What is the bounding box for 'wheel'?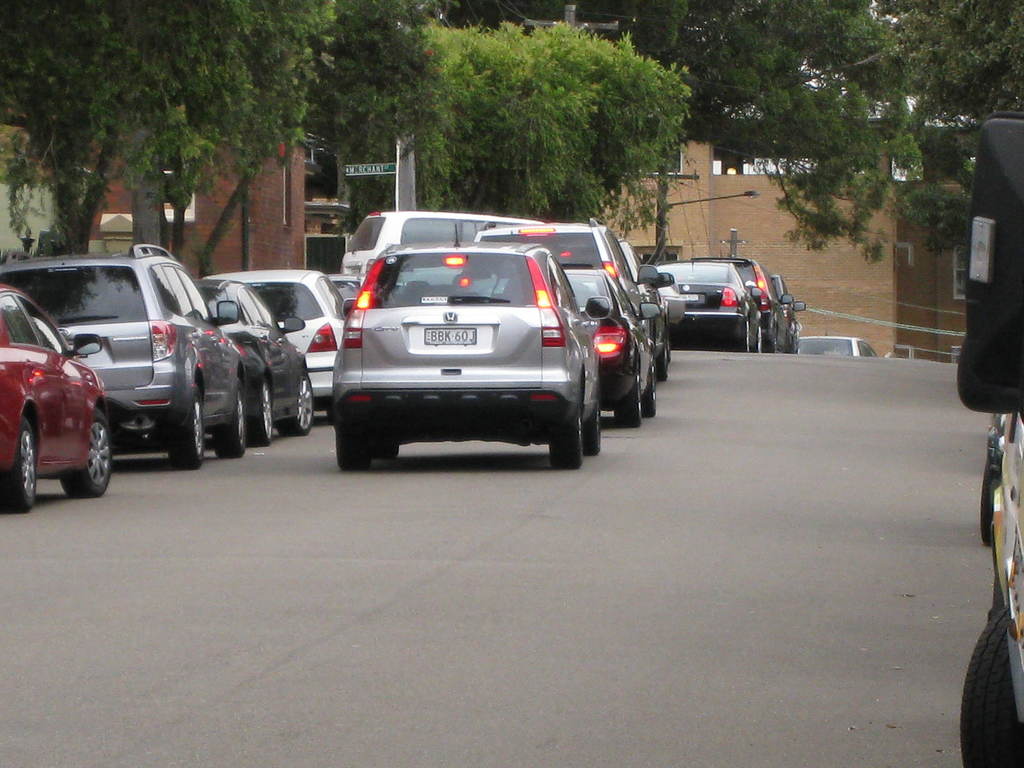
x1=280, y1=371, x2=313, y2=436.
